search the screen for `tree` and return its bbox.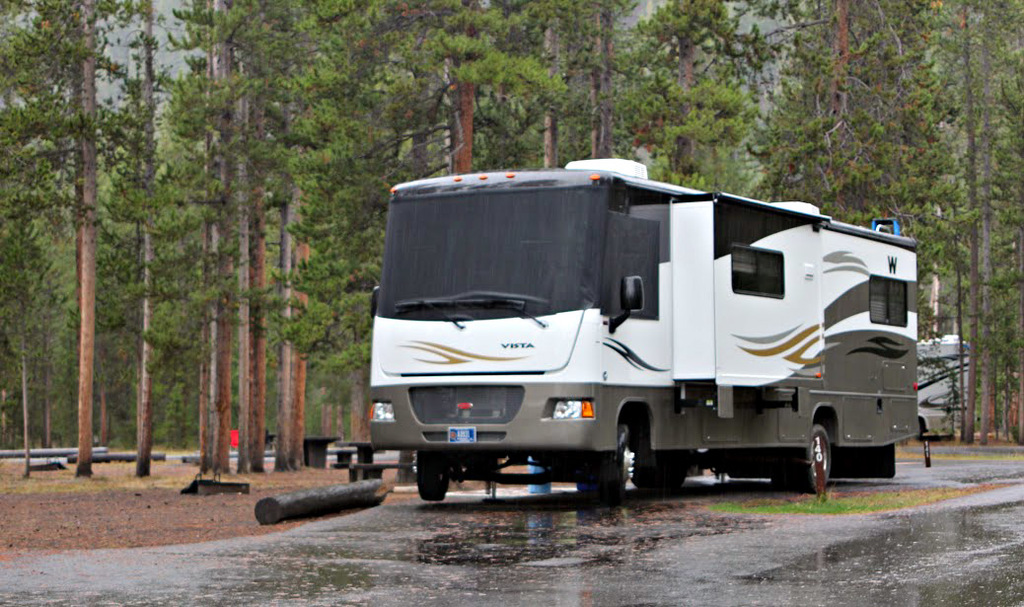
Found: x1=0, y1=4, x2=108, y2=477.
